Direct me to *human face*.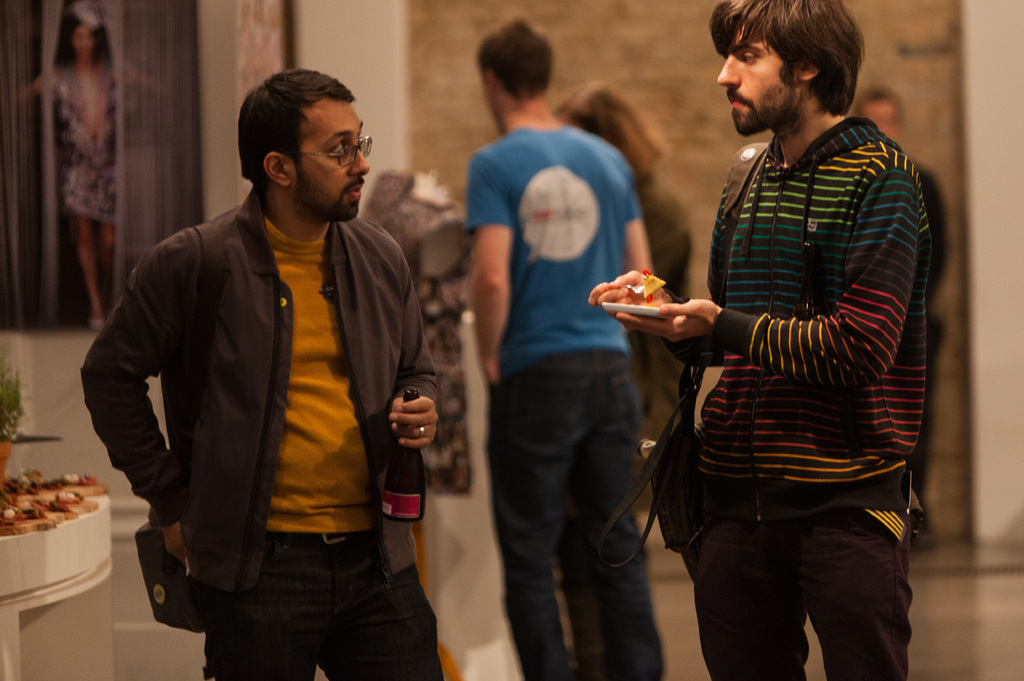
Direction: l=285, t=102, r=371, b=221.
